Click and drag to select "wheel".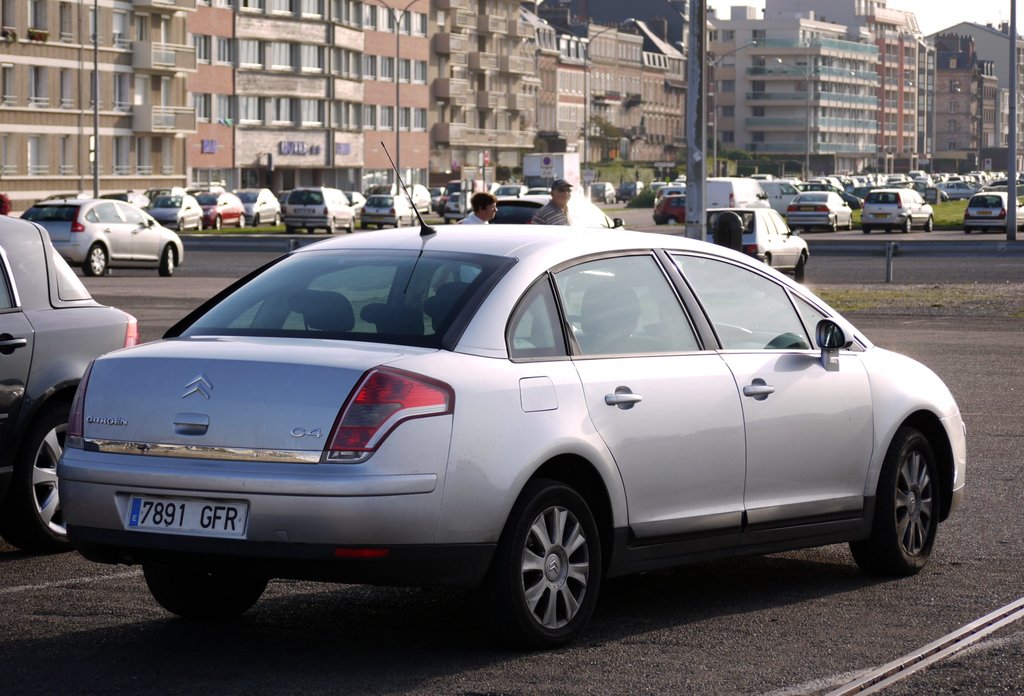
Selection: <box>348,220,357,235</box>.
